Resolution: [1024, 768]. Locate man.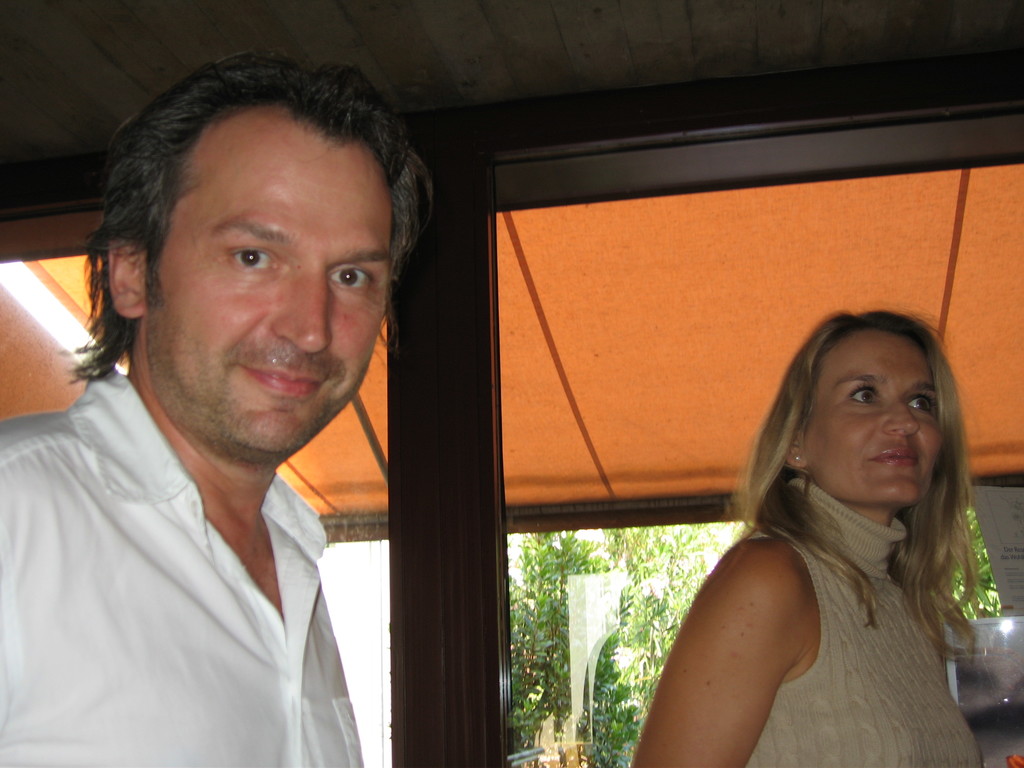
{"left": 22, "top": 41, "right": 451, "bottom": 767}.
